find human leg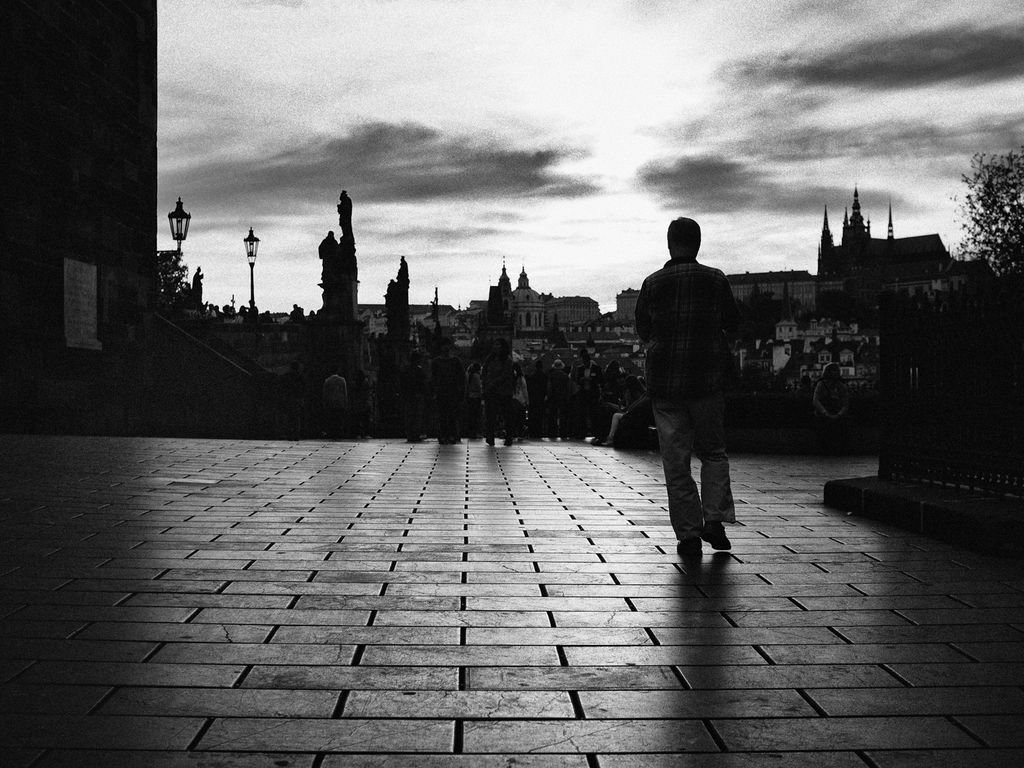
(652, 399, 708, 560)
